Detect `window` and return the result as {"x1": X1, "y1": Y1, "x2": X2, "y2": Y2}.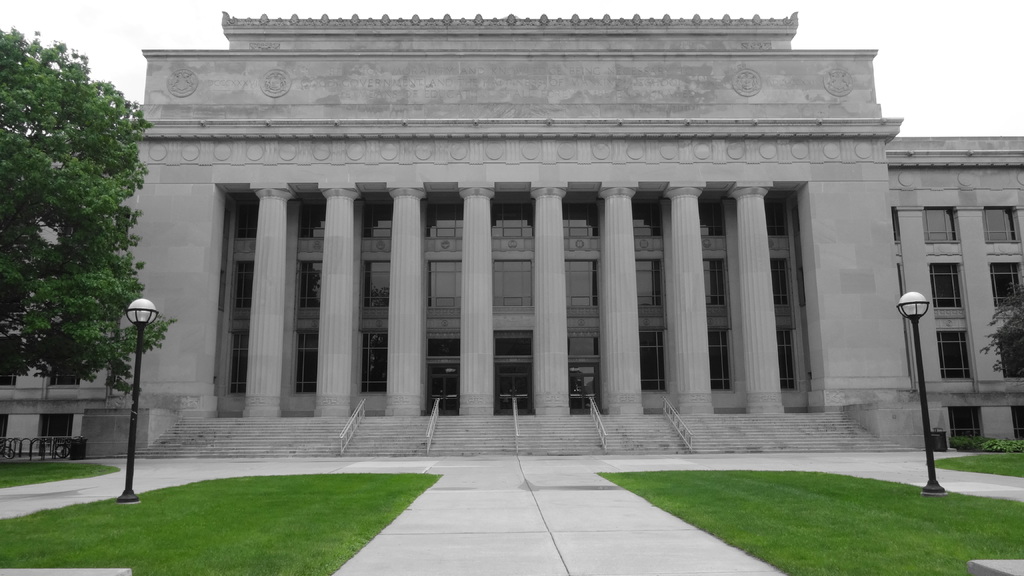
{"x1": 1002, "y1": 335, "x2": 1022, "y2": 378}.
